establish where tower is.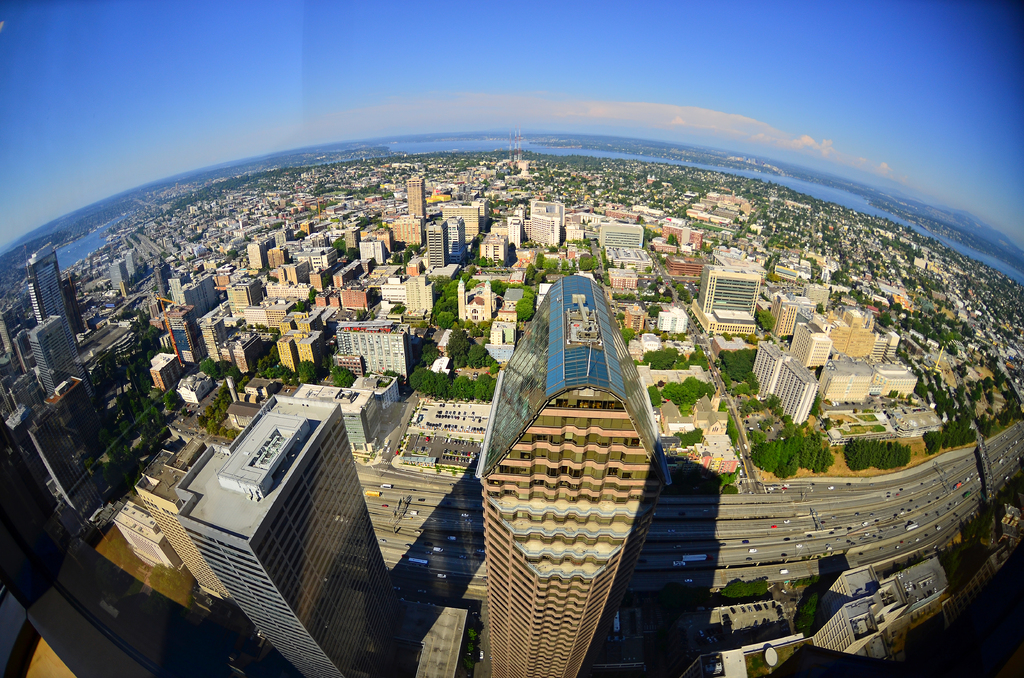
Established at box(454, 275, 492, 320).
